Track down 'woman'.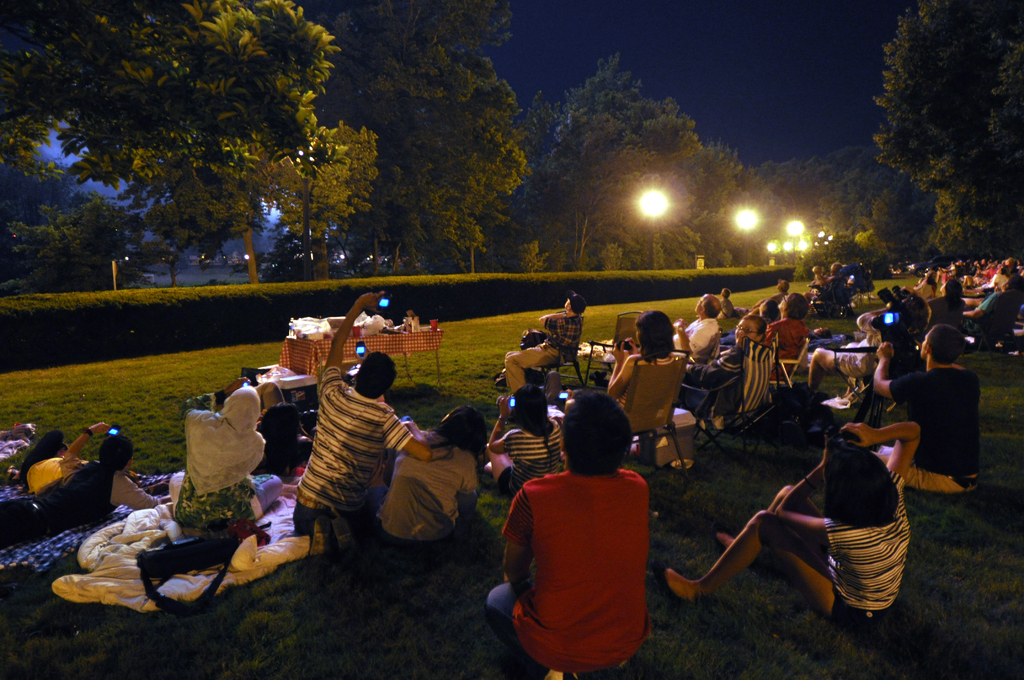
Tracked to {"x1": 605, "y1": 304, "x2": 691, "y2": 437}.
